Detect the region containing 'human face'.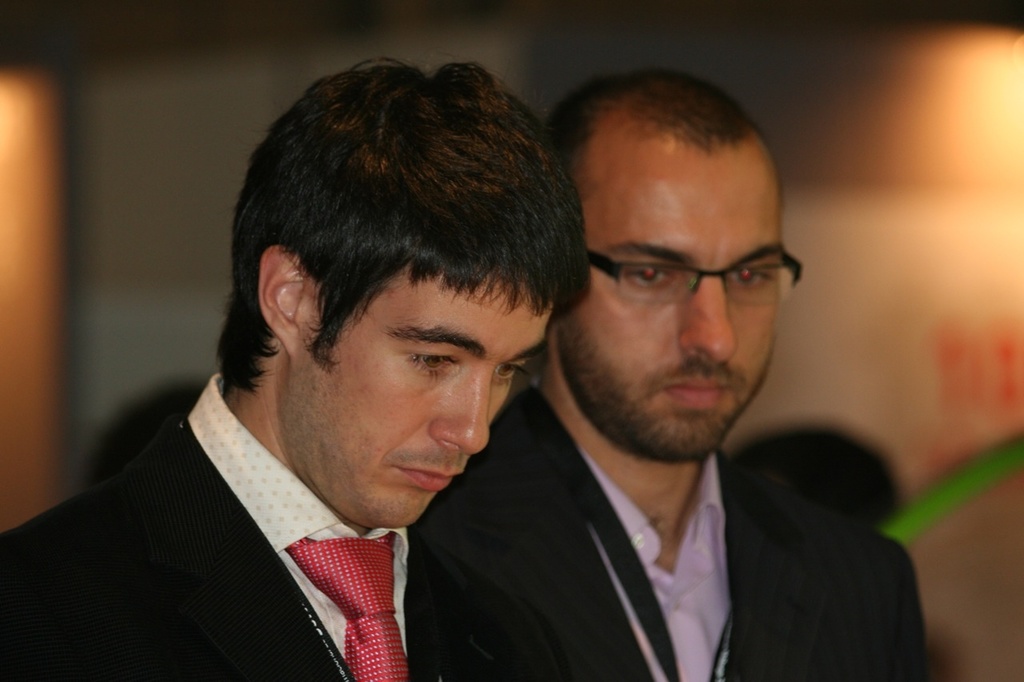
(281, 270, 554, 528).
